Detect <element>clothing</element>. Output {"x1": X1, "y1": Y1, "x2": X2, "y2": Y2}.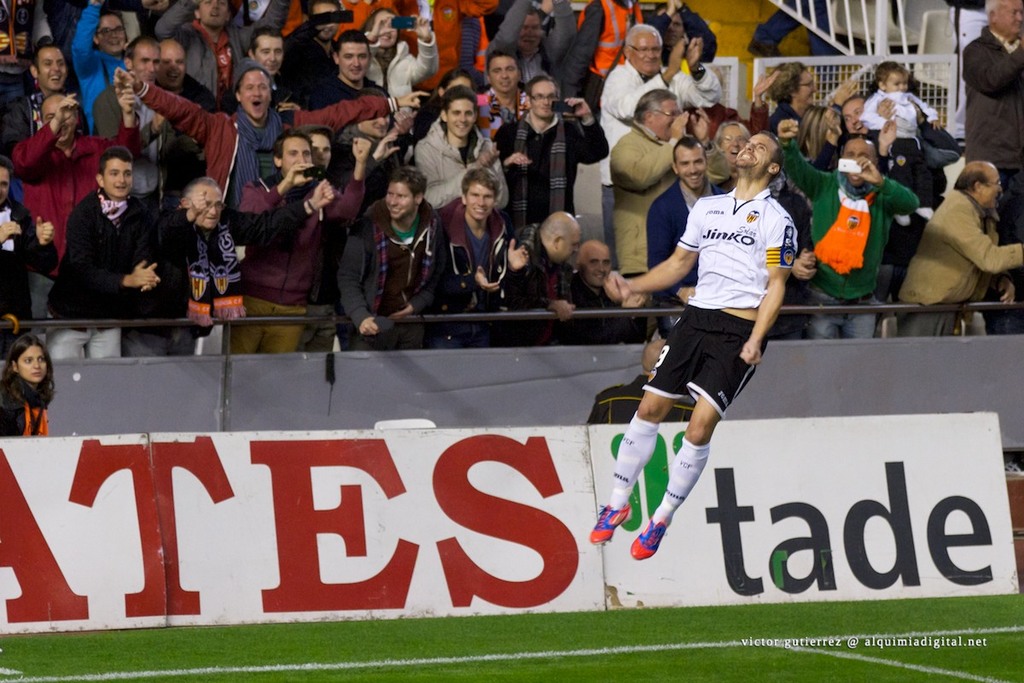
{"x1": 237, "y1": 188, "x2": 350, "y2": 349}.
